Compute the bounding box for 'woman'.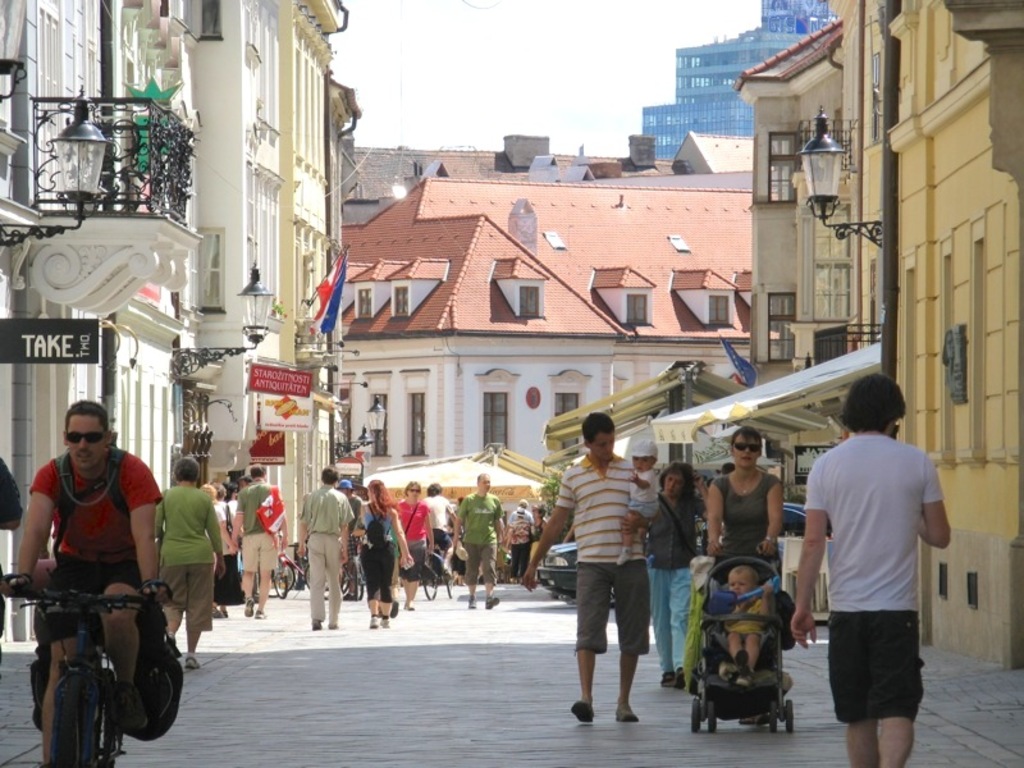
BBox(360, 479, 419, 626).
